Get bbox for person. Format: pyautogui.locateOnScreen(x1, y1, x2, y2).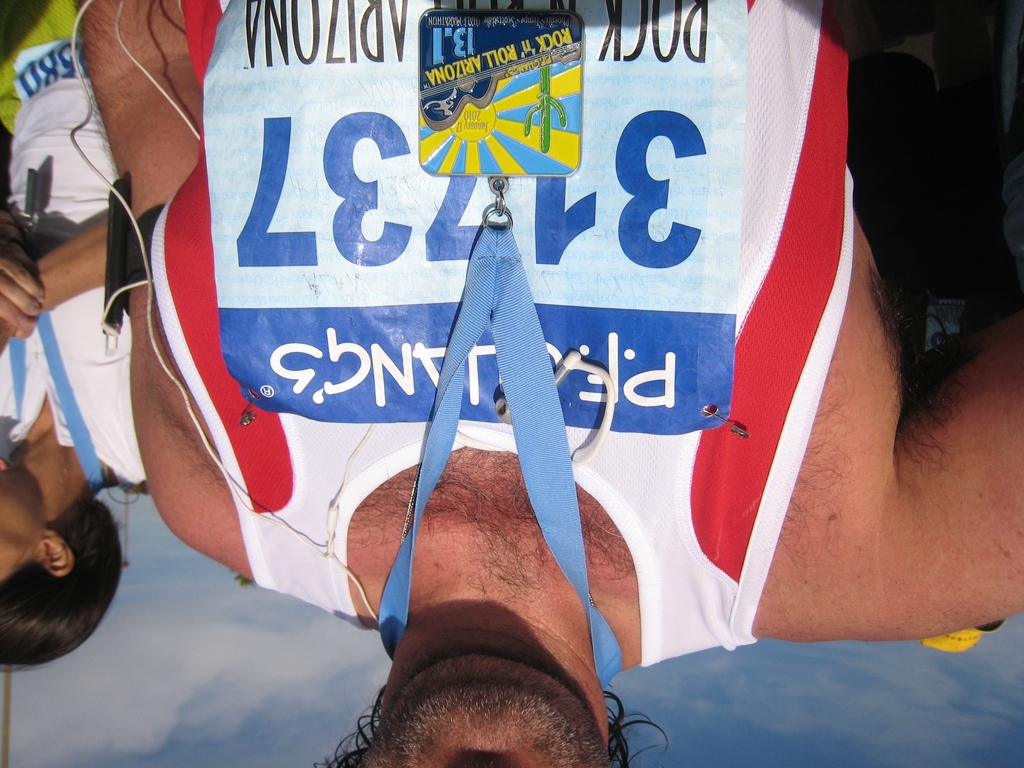
pyautogui.locateOnScreen(87, 58, 964, 758).
